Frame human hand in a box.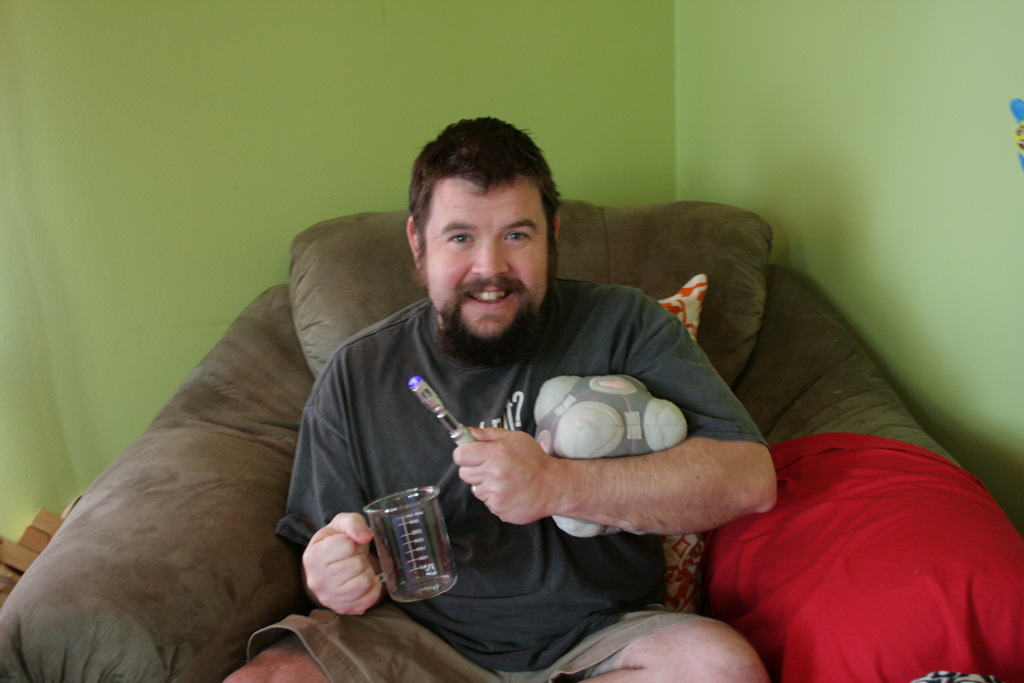
pyautogui.locateOnScreen(451, 427, 557, 528).
